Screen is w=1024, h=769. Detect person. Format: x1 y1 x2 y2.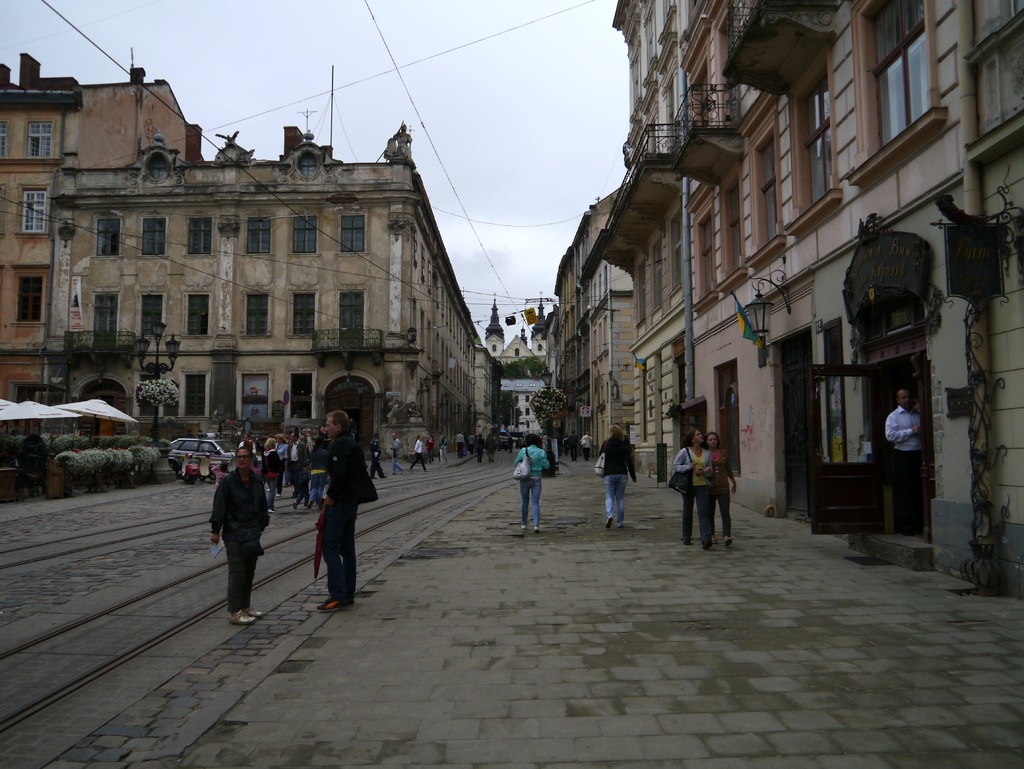
285 430 308 497.
